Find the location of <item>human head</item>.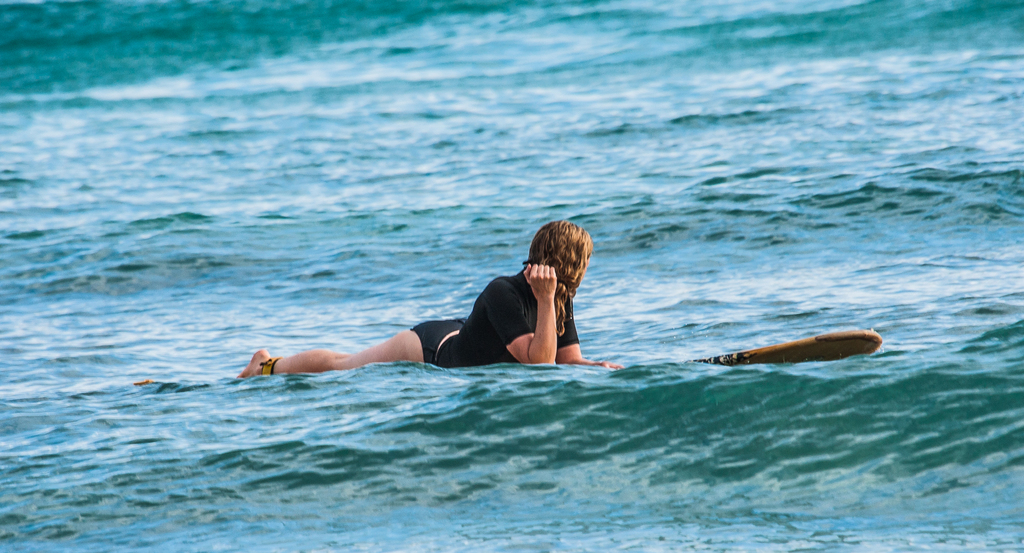
Location: [x1=525, y1=220, x2=595, y2=301].
